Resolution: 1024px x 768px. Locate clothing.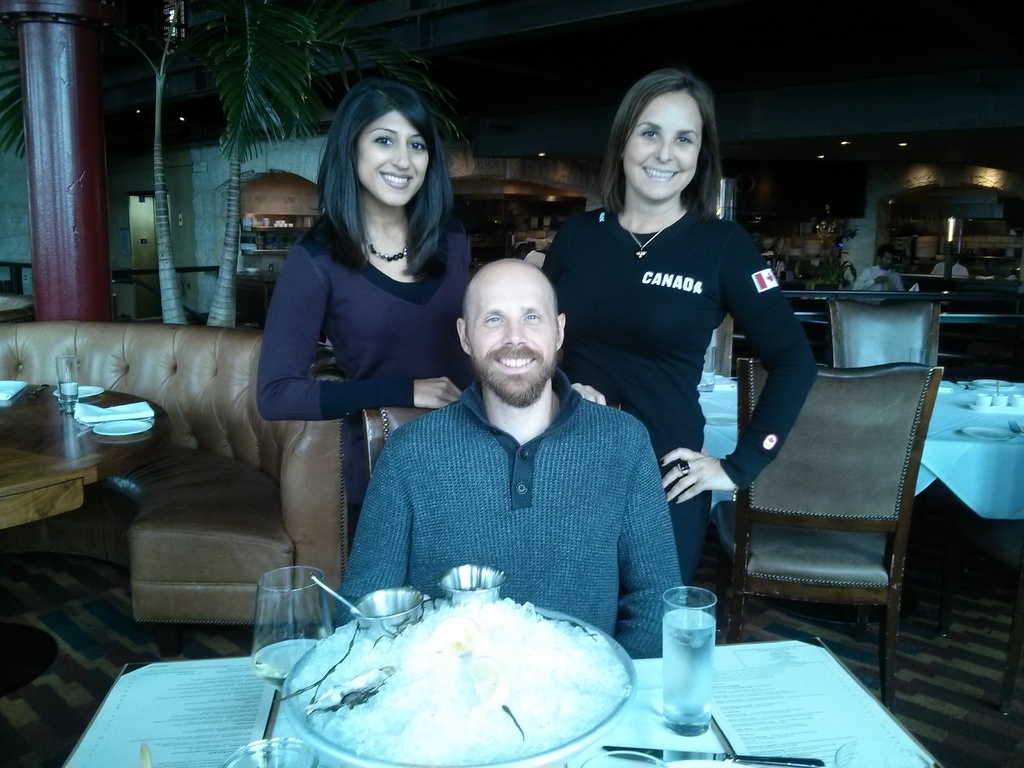
{"left": 252, "top": 223, "right": 486, "bottom": 614}.
